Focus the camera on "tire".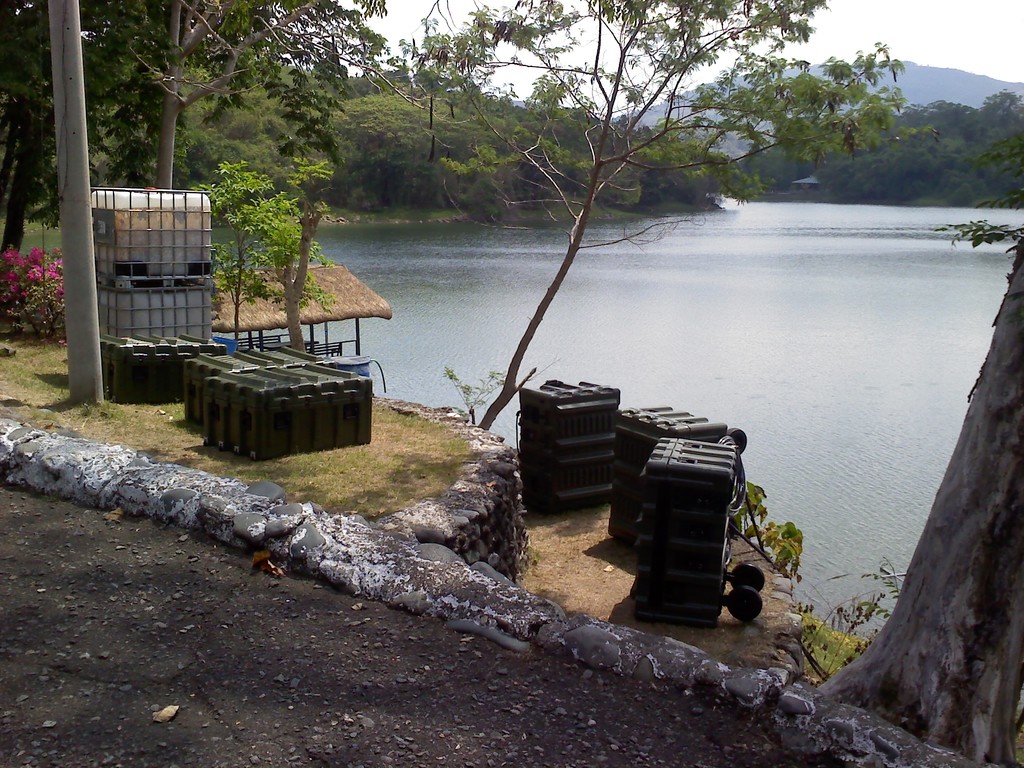
Focus region: Rect(731, 563, 765, 591).
